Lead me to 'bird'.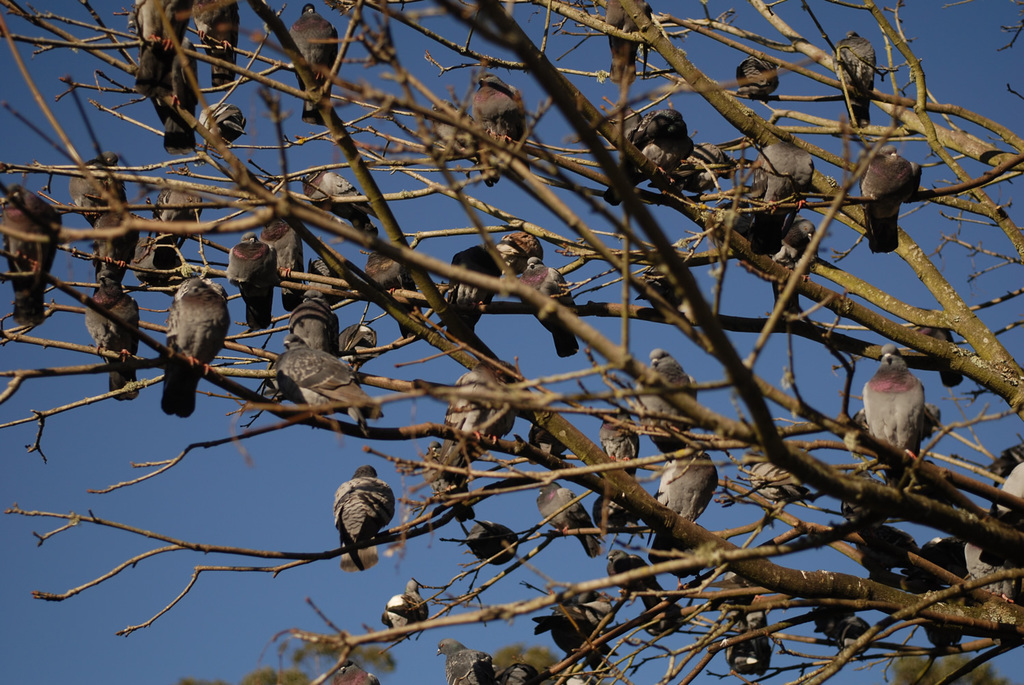
Lead to (left=796, top=601, right=866, bottom=646).
